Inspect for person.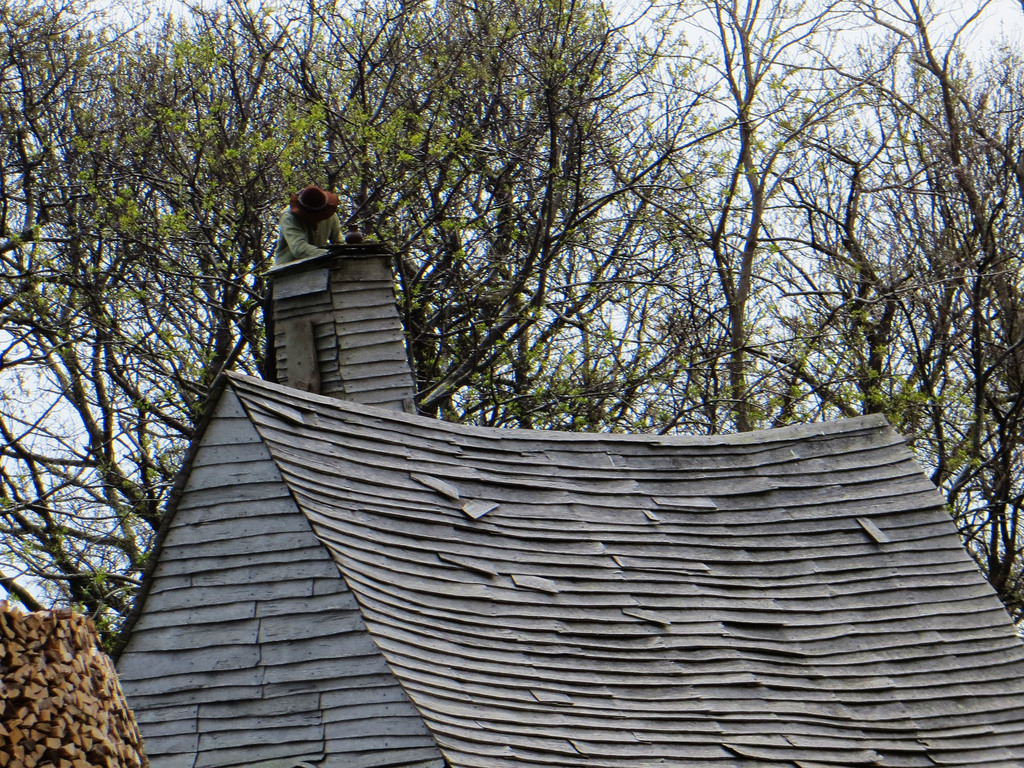
Inspection: x1=266, y1=177, x2=346, y2=261.
